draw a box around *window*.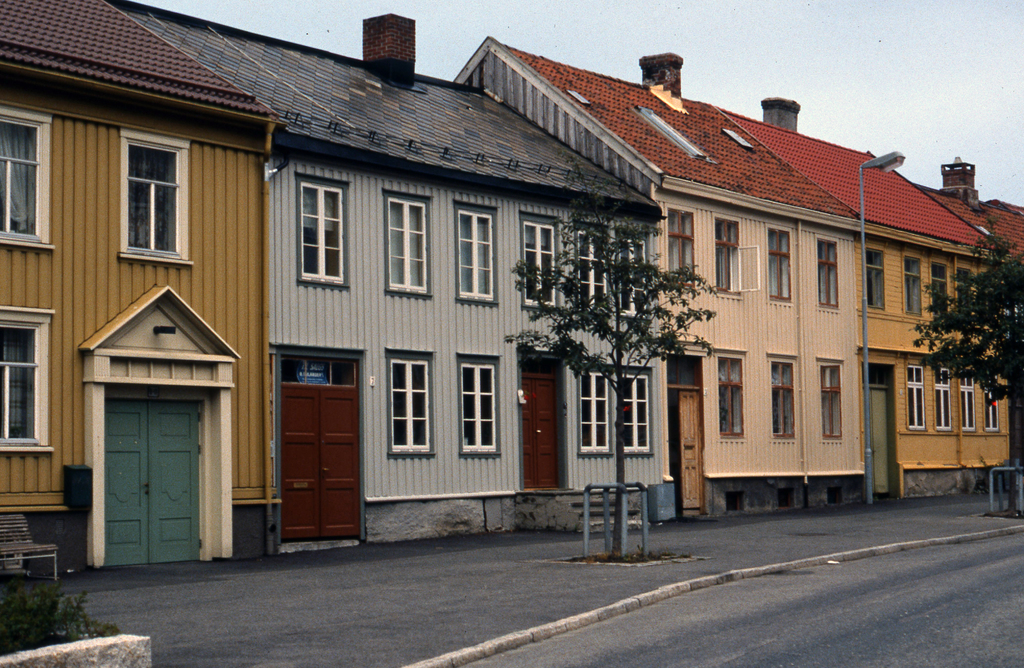
select_region(864, 247, 886, 310).
